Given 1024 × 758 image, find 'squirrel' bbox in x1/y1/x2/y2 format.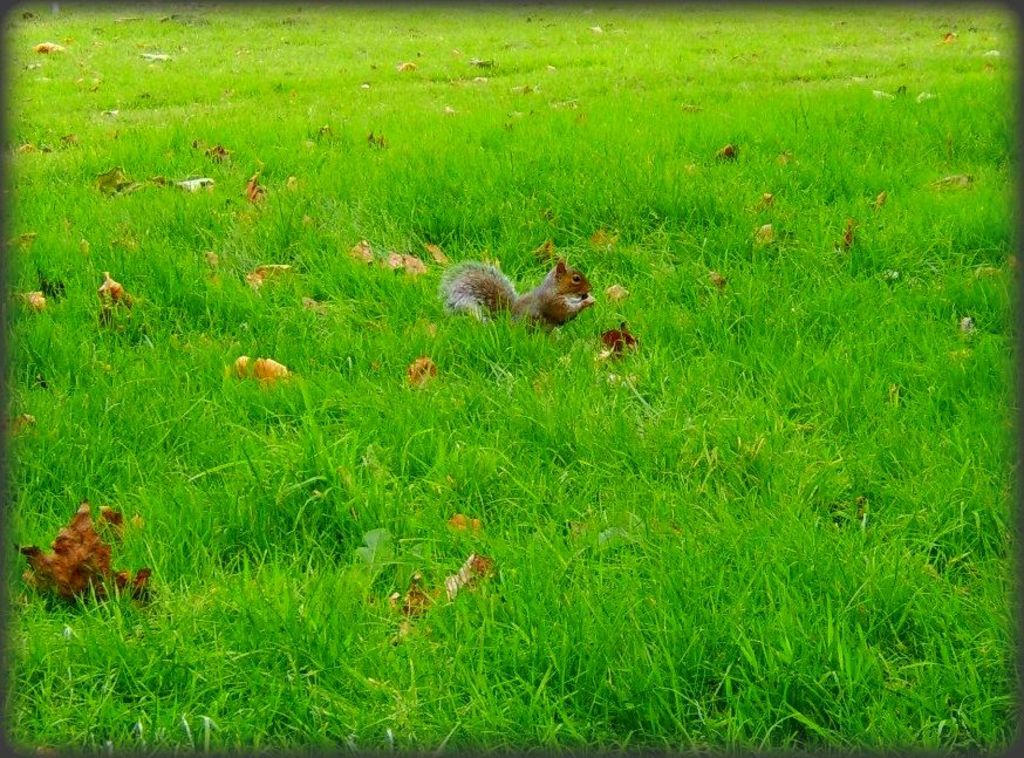
446/240/582/332.
